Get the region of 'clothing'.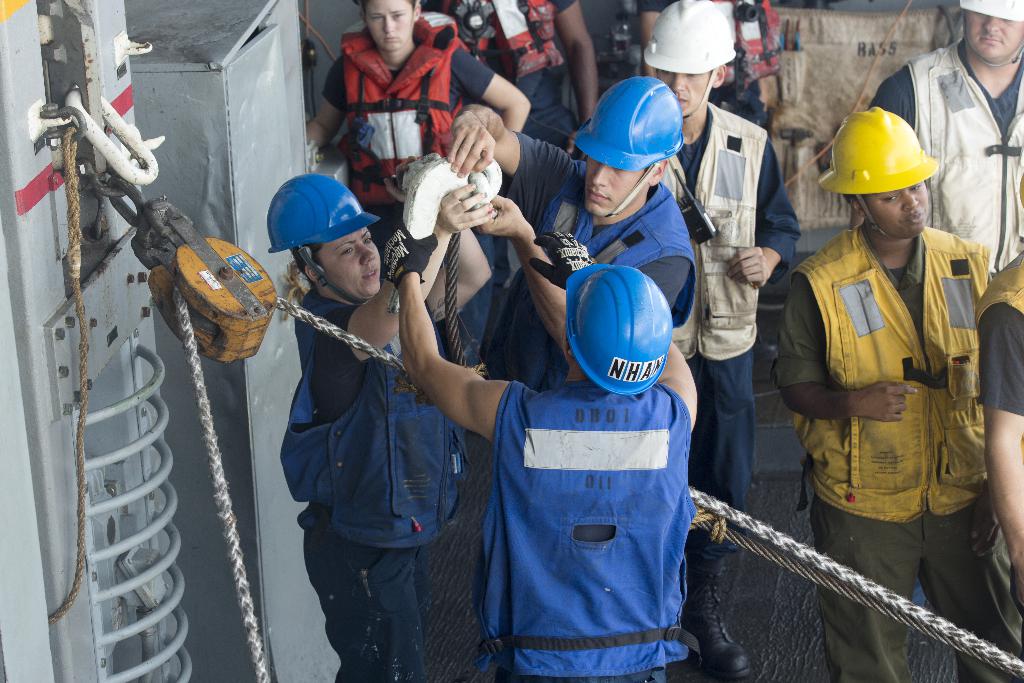
bbox(975, 236, 1023, 620).
